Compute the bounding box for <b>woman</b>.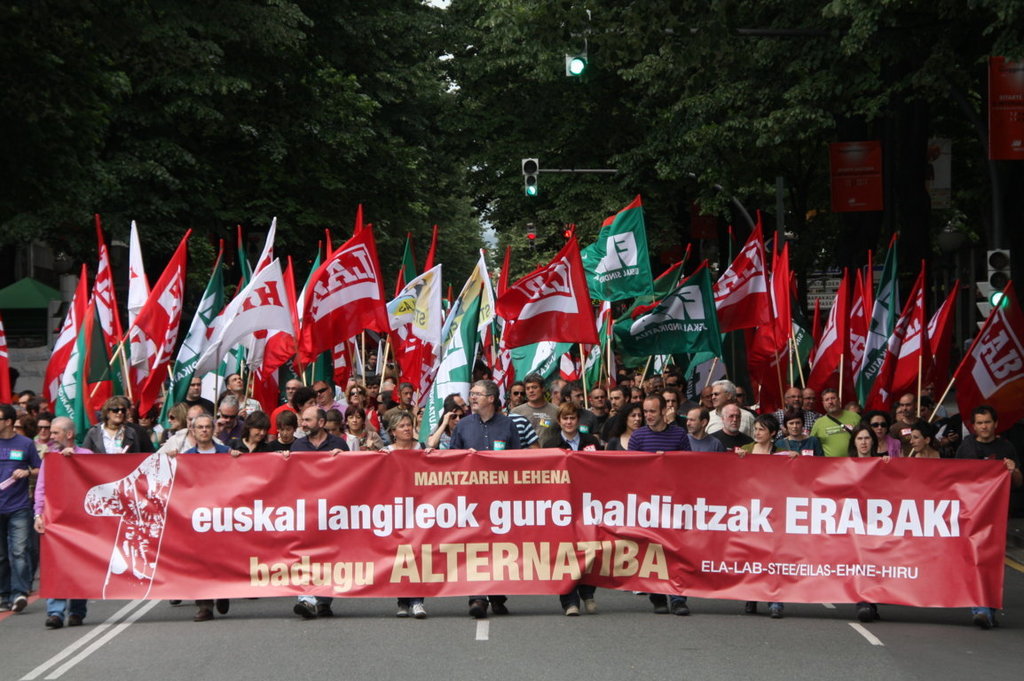
detection(773, 411, 824, 457).
